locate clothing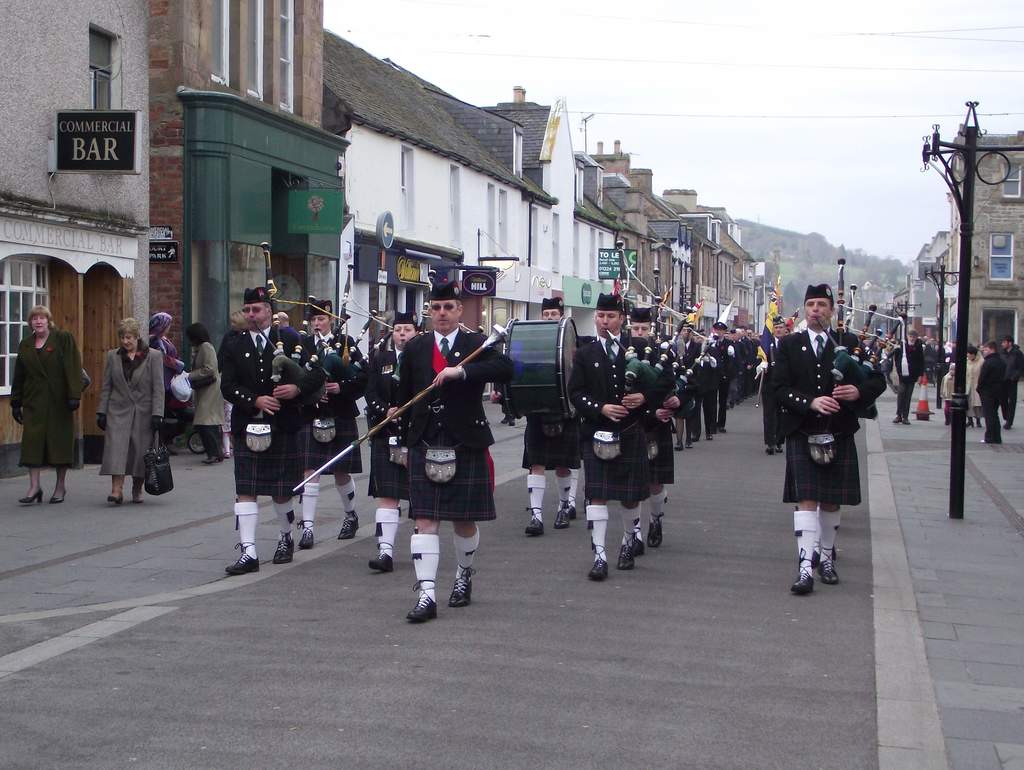
700/343/734/430
